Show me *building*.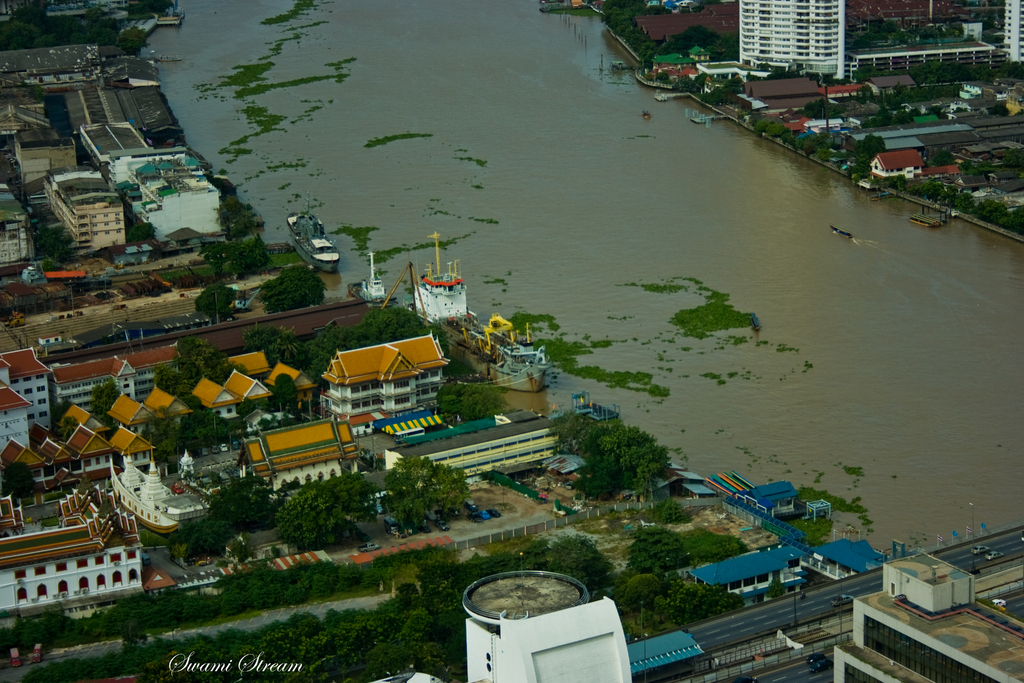
*building* is here: (left=2, top=353, right=52, bottom=434).
